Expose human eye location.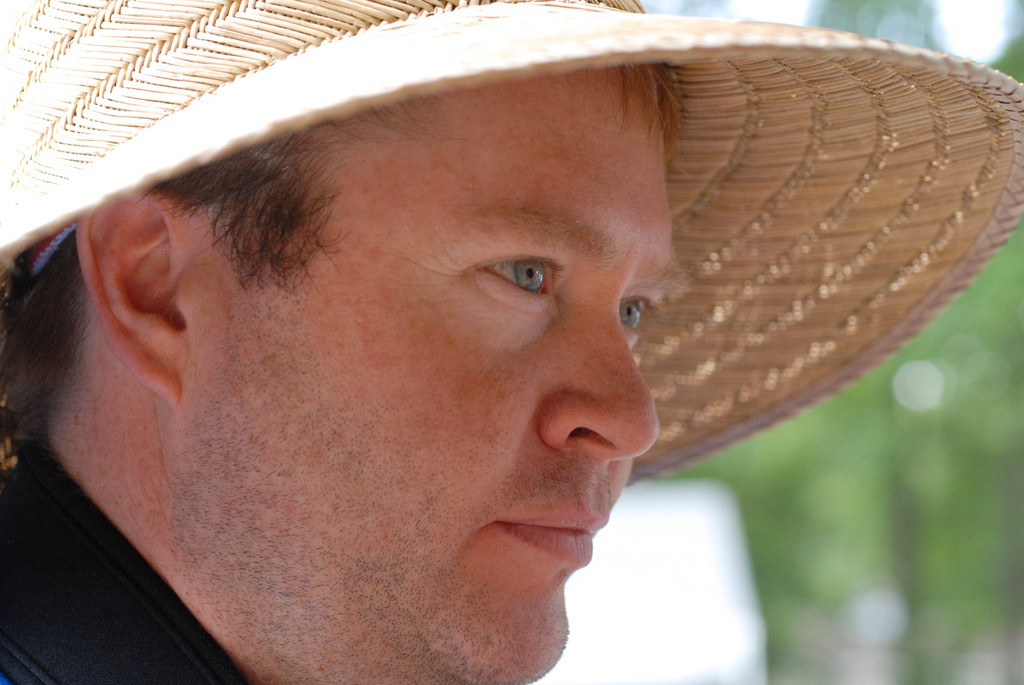
Exposed at pyautogui.locateOnScreen(470, 248, 564, 308).
